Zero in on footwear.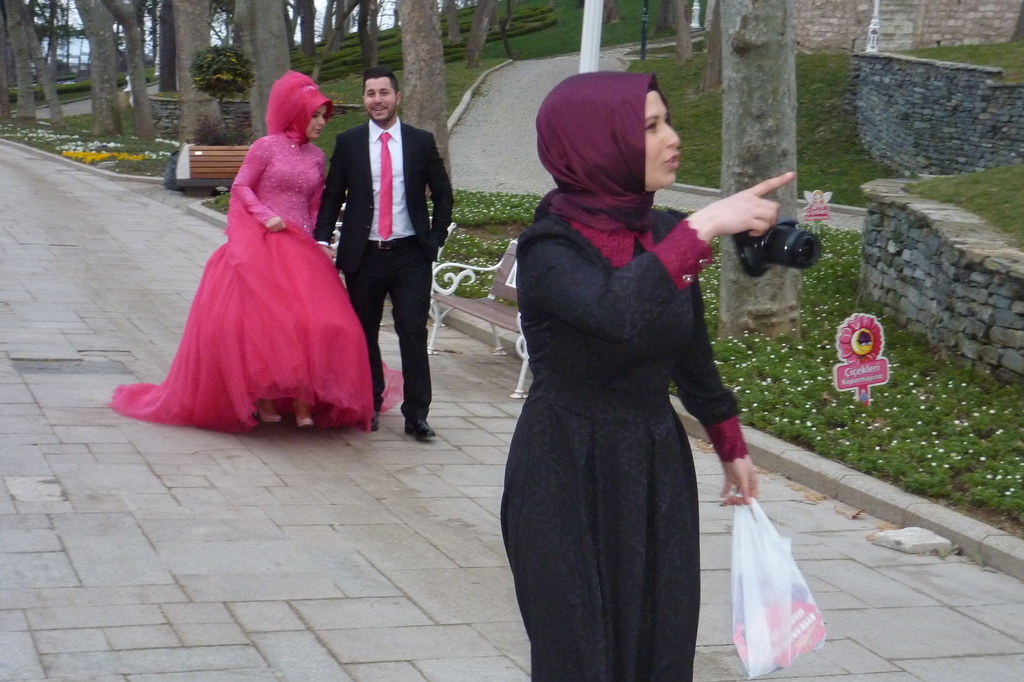
Zeroed in: BBox(360, 412, 380, 433).
